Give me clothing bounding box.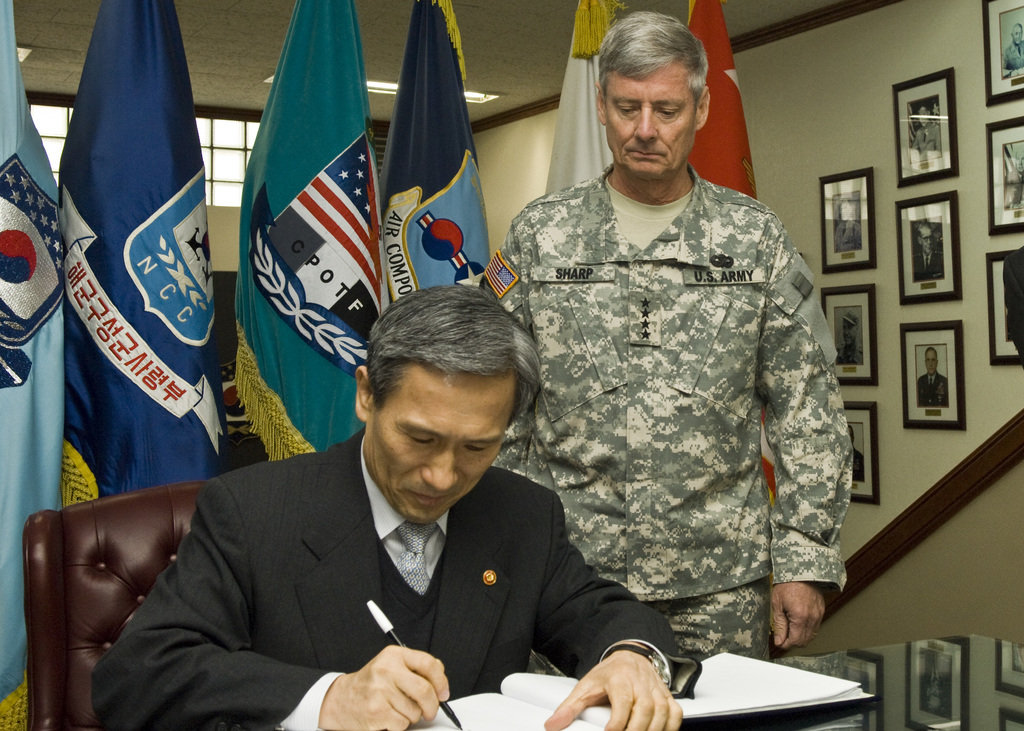
1003 39 1023 76.
